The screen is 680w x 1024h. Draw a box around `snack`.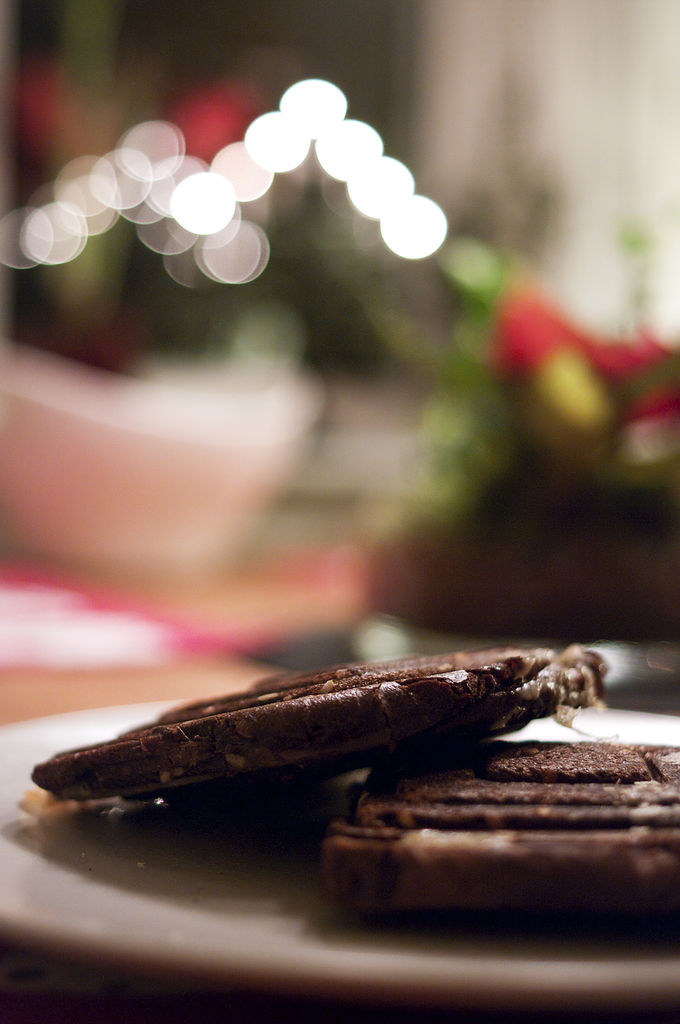
[left=31, top=616, right=645, bottom=936].
